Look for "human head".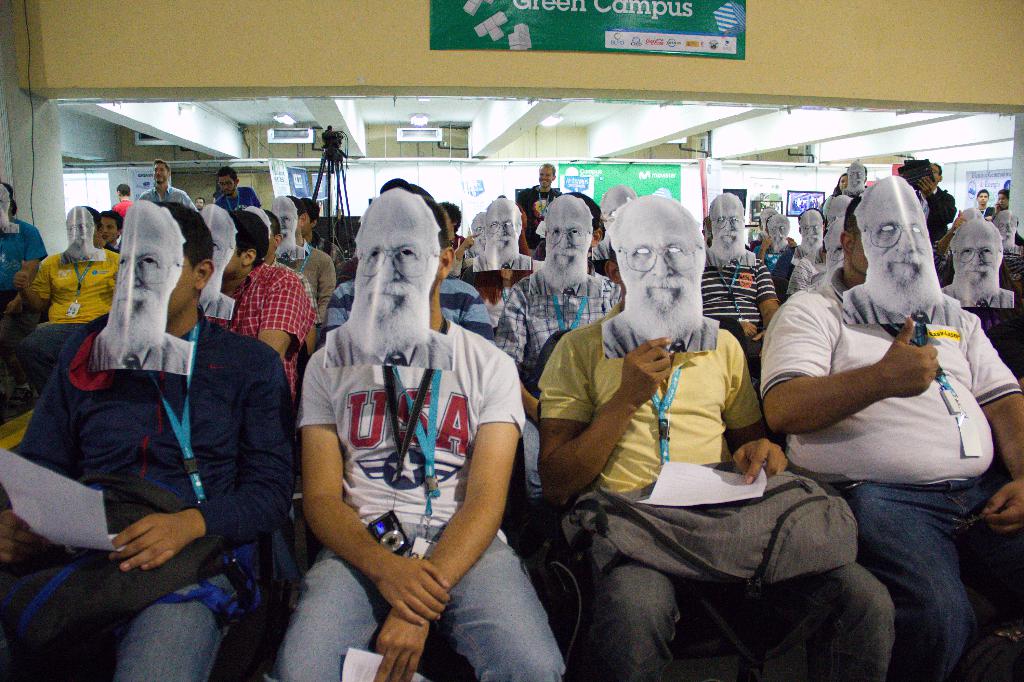
Found: (305, 193, 317, 236).
